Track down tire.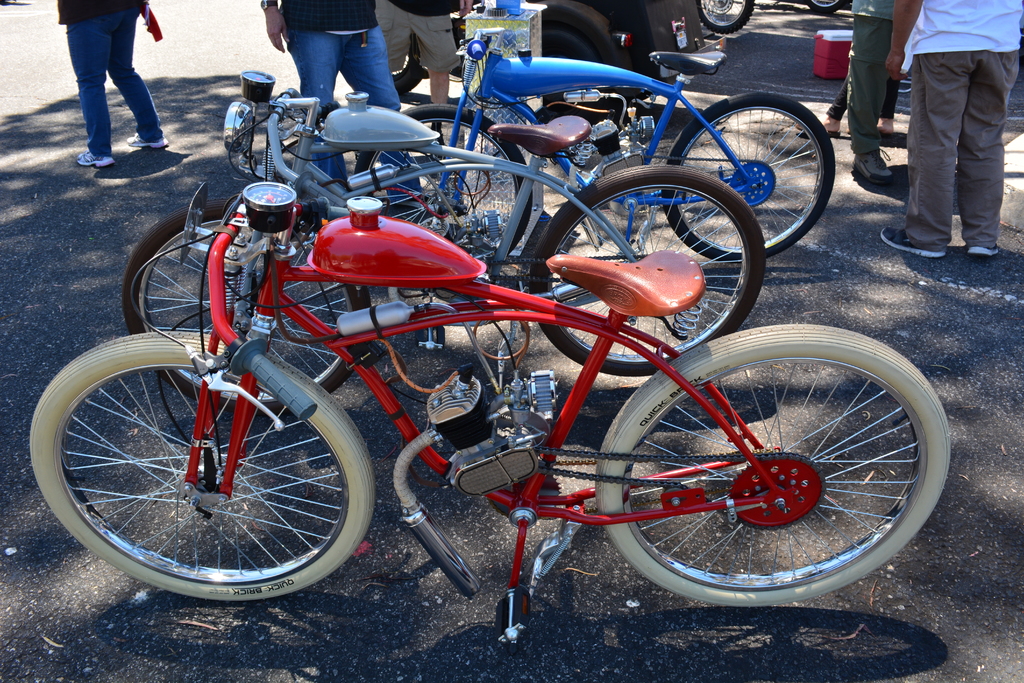
Tracked to box=[524, 163, 769, 377].
